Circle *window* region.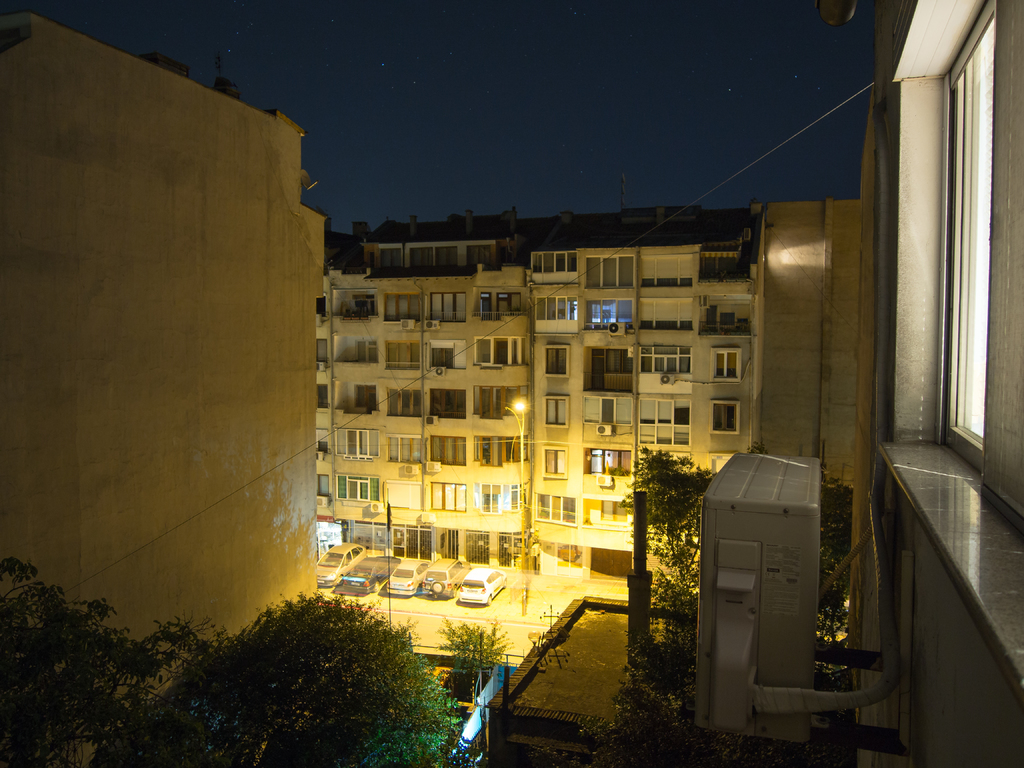
Region: [x1=417, y1=558, x2=428, y2=574].
